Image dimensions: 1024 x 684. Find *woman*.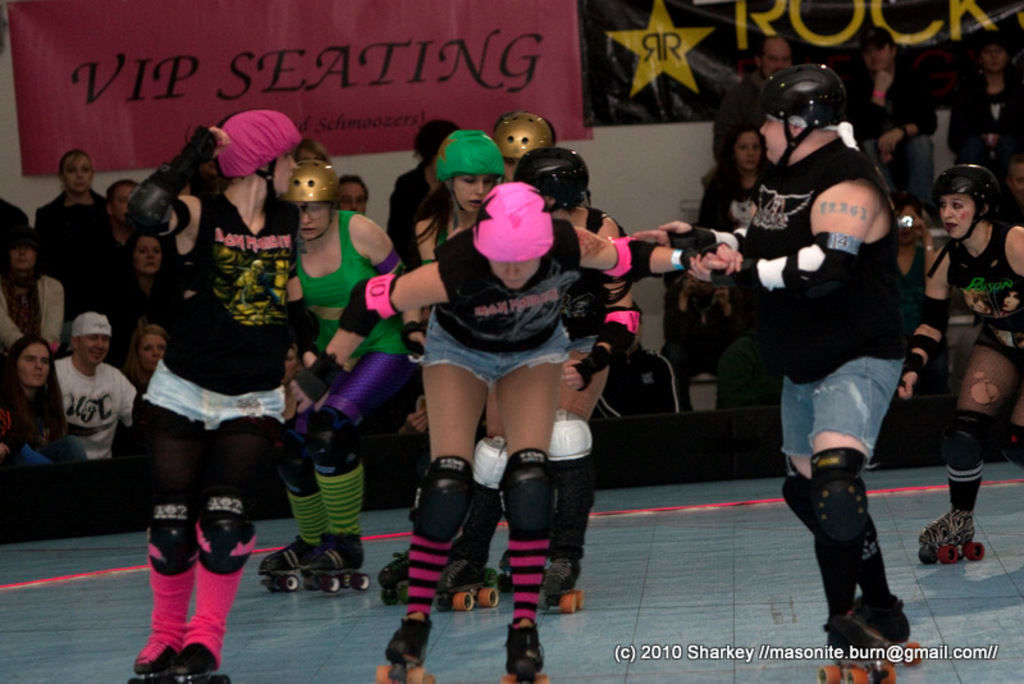
[left=125, top=99, right=319, bottom=683].
